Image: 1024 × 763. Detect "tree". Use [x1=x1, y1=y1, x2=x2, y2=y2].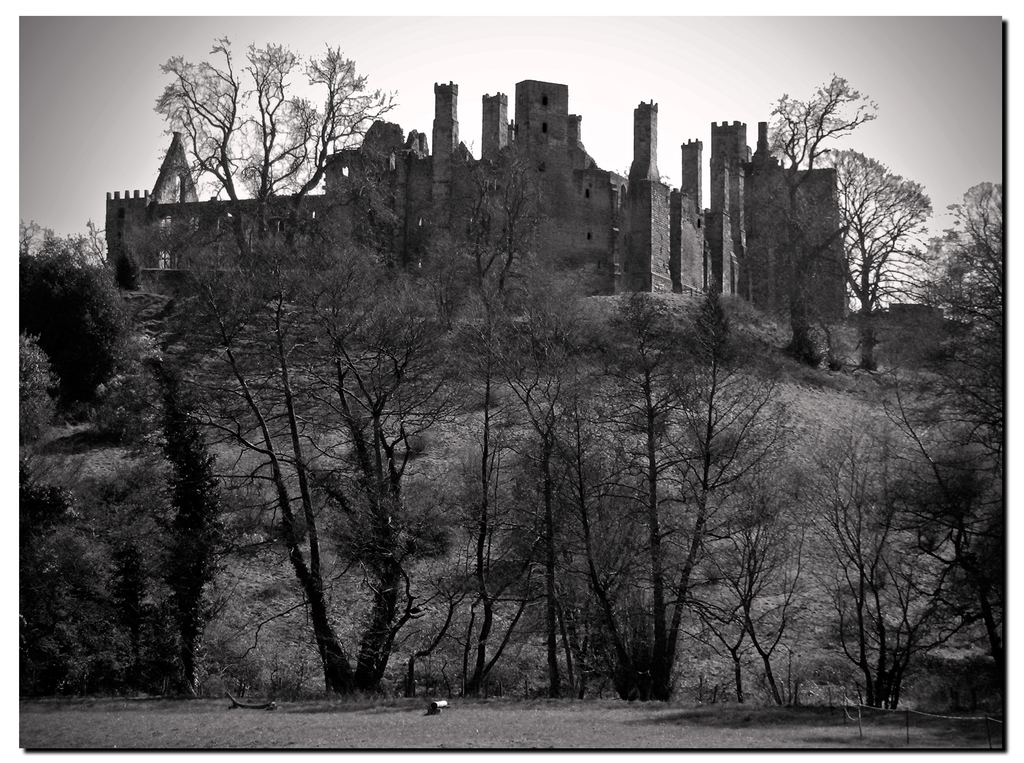
[x1=890, y1=180, x2=1007, y2=446].
